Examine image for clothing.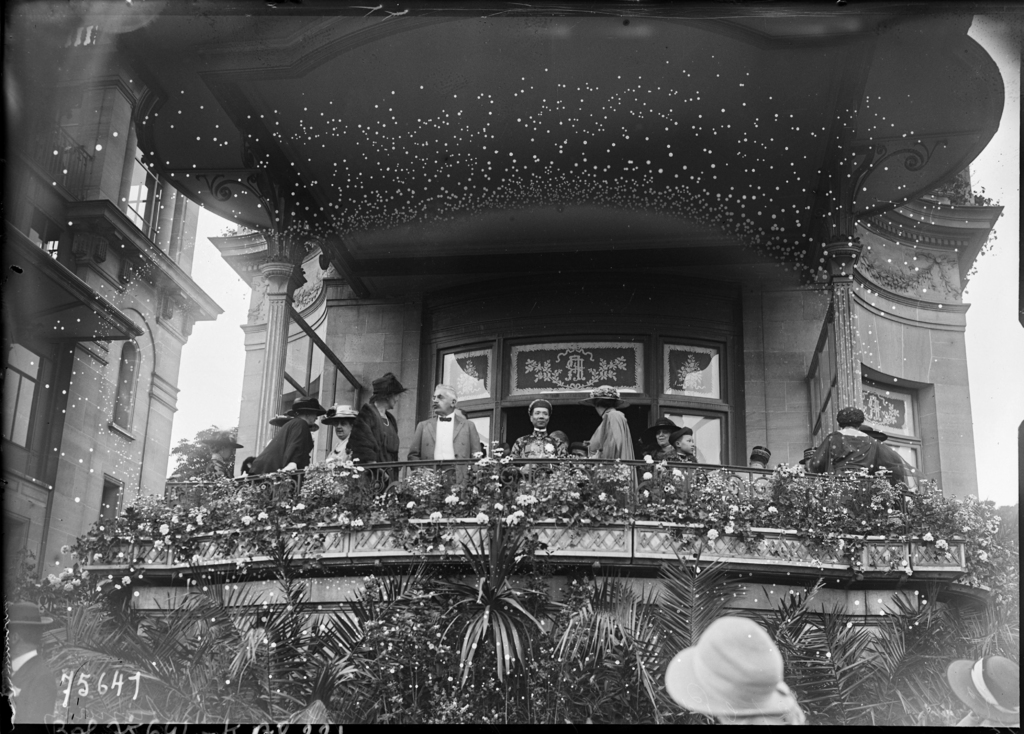
Examination result: Rect(646, 420, 675, 471).
